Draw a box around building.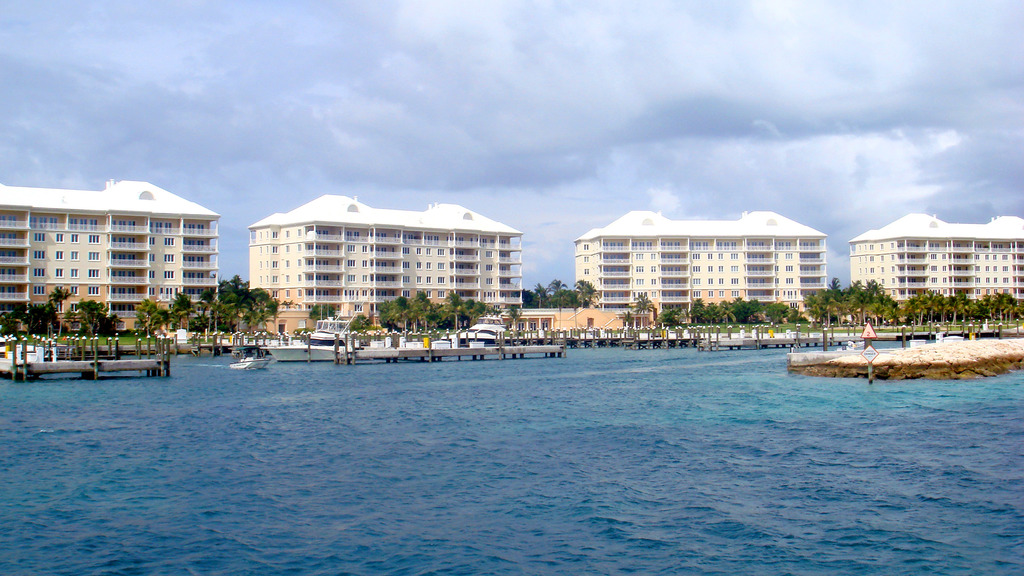
573, 208, 829, 321.
